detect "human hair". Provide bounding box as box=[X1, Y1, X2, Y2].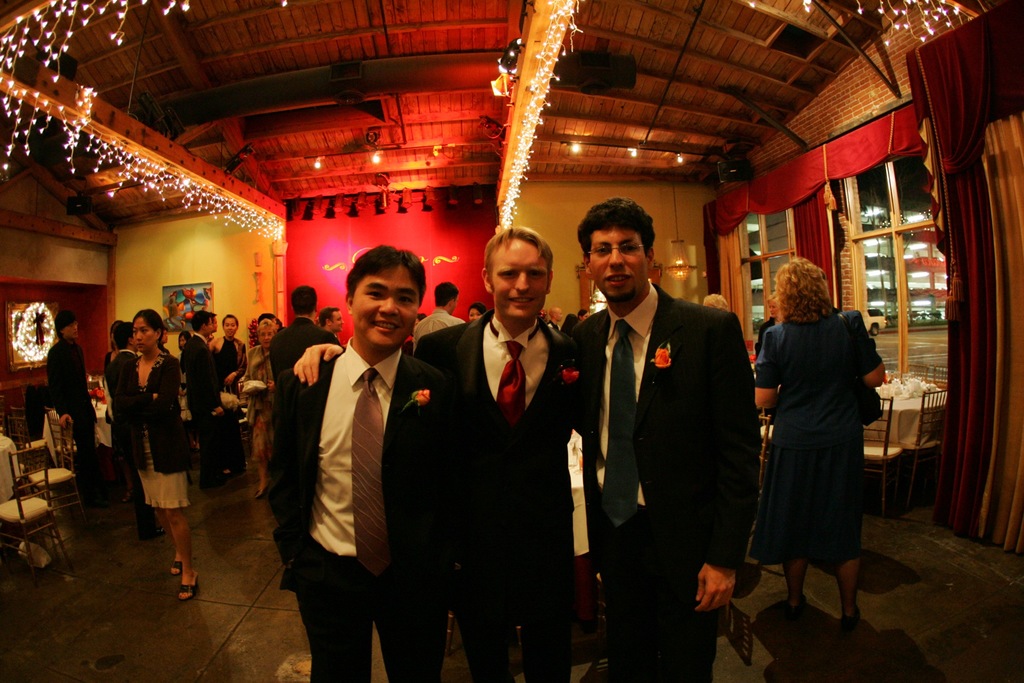
box=[111, 320, 131, 347].
